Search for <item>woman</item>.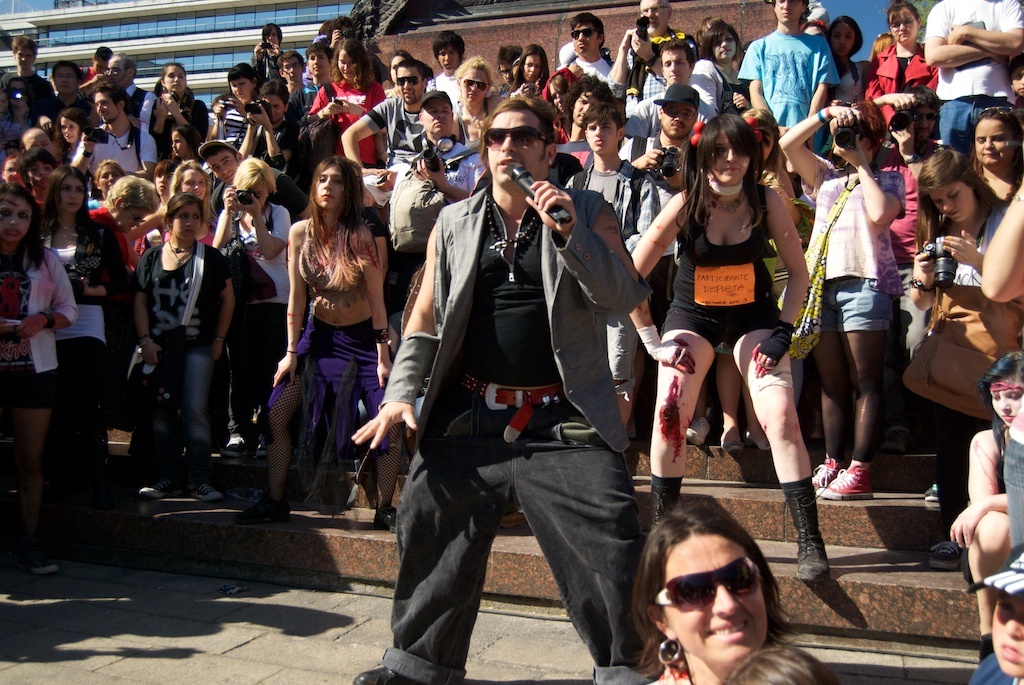
Found at (x1=450, y1=54, x2=494, y2=151).
